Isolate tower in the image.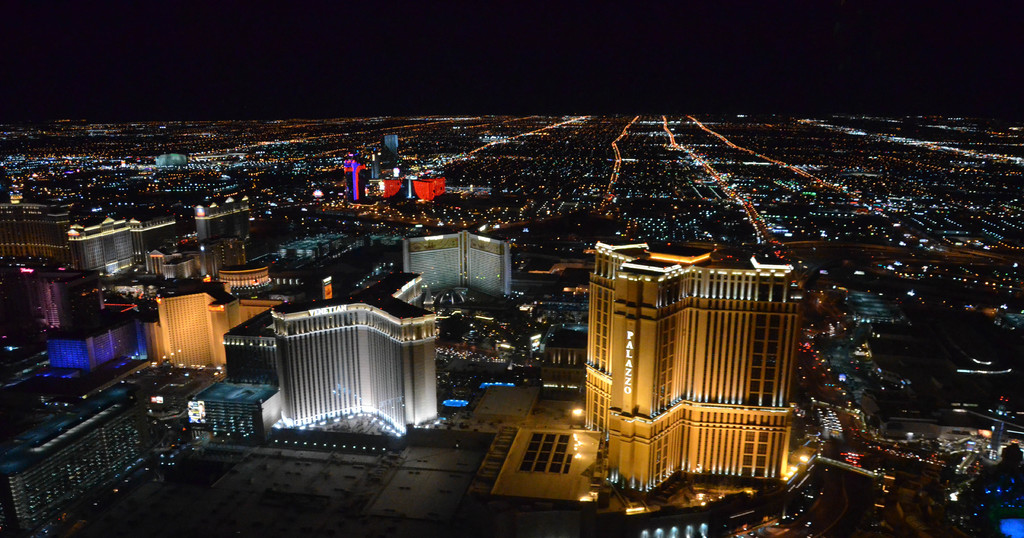
Isolated region: (left=401, top=225, right=508, bottom=302).
